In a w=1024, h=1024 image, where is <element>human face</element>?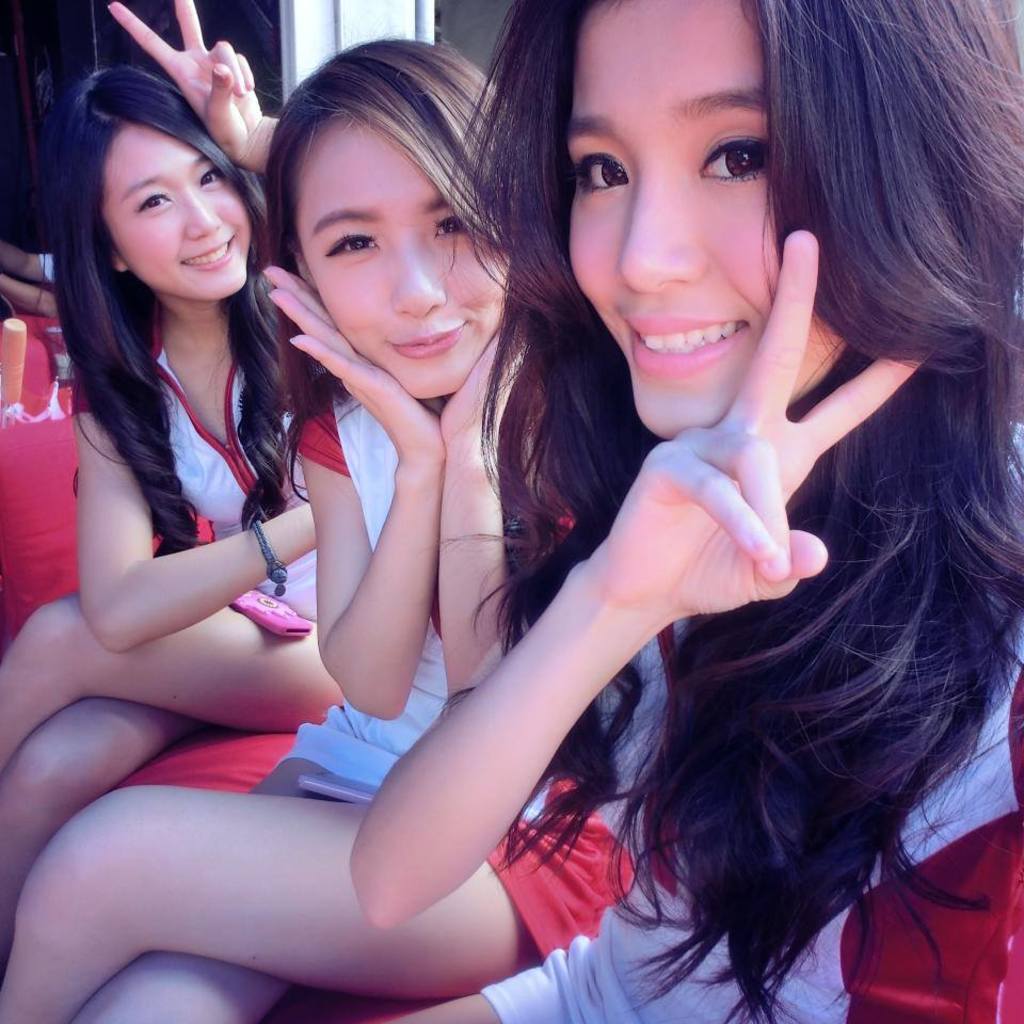
region(570, 0, 865, 437).
